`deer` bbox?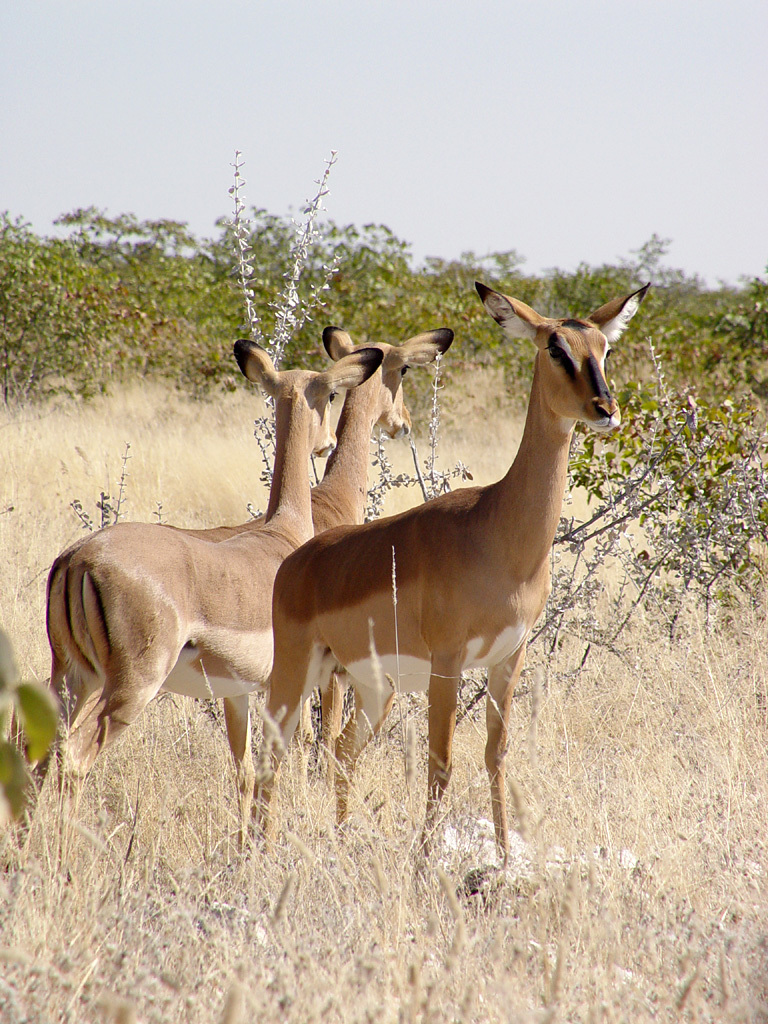
detection(187, 328, 451, 766)
